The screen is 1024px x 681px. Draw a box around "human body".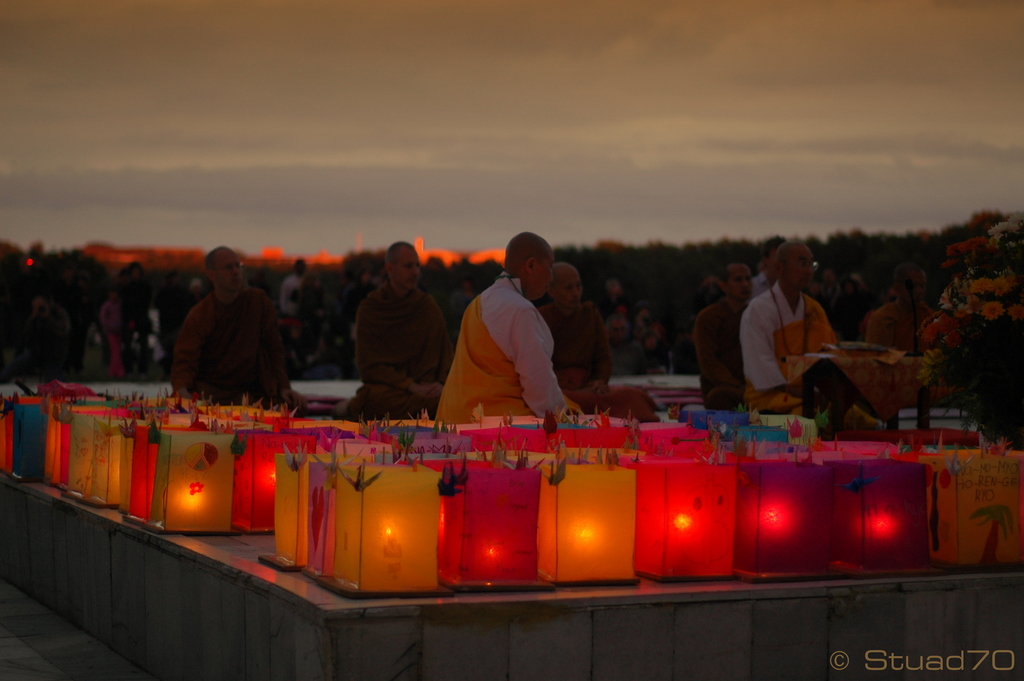
<region>529, 265, 650, 424</region>.
